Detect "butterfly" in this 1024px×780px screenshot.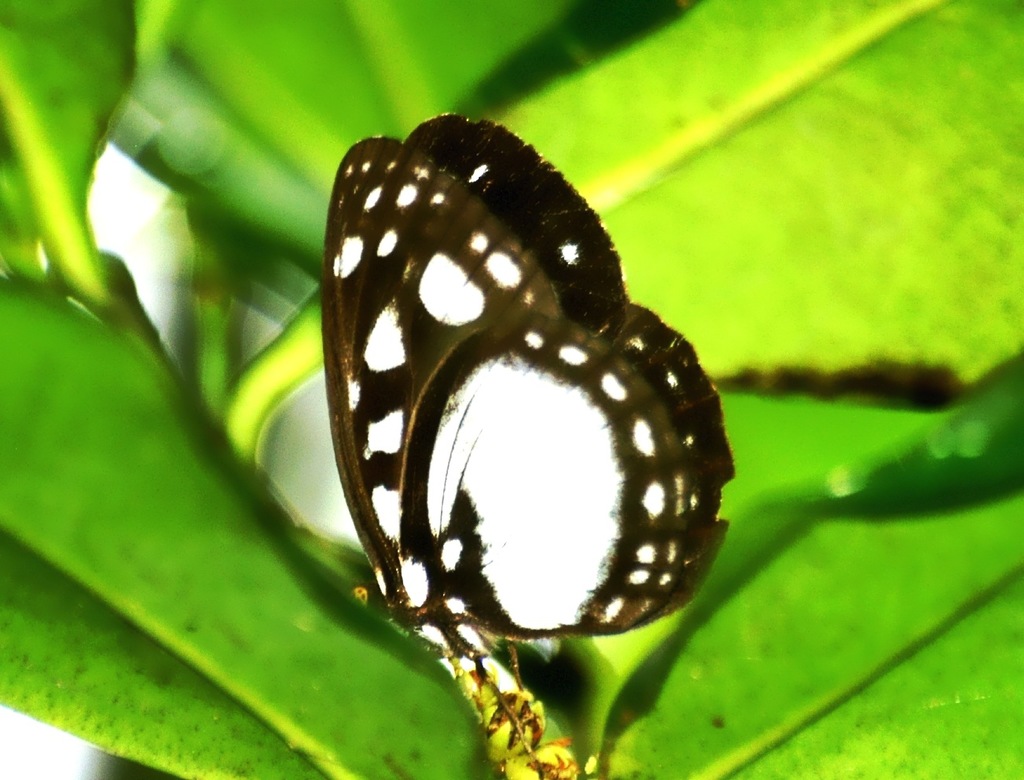
Detection: select_region(292, 94, 721, 705).
